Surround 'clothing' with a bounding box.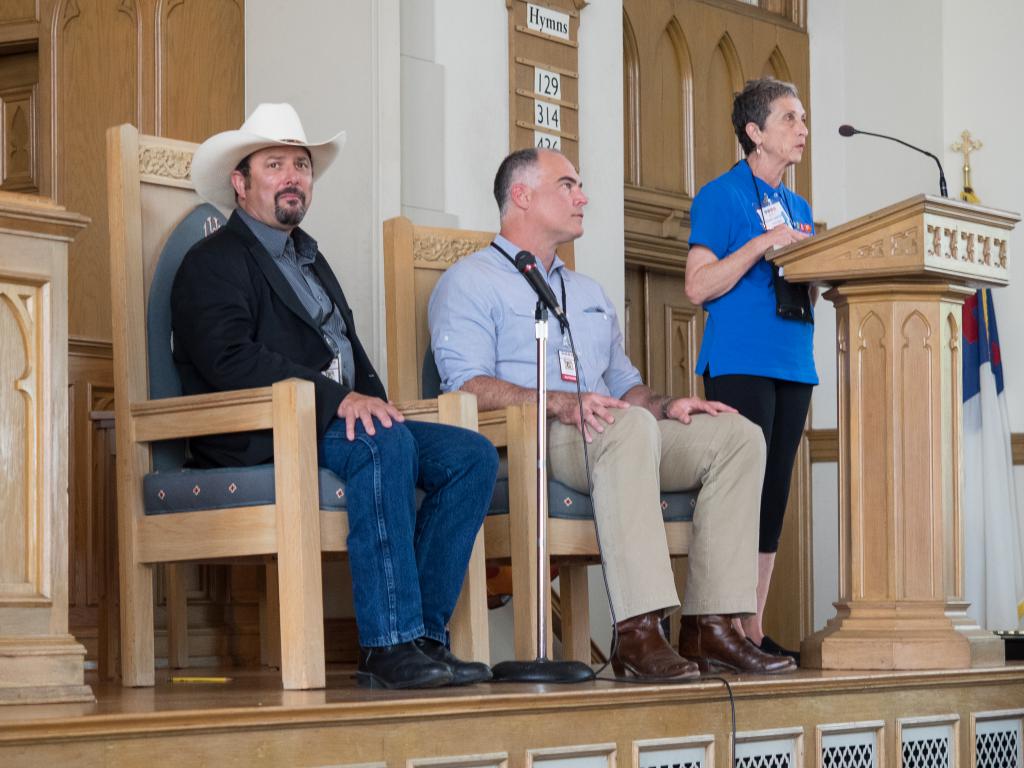
box=[426, 226, 759, 625].
